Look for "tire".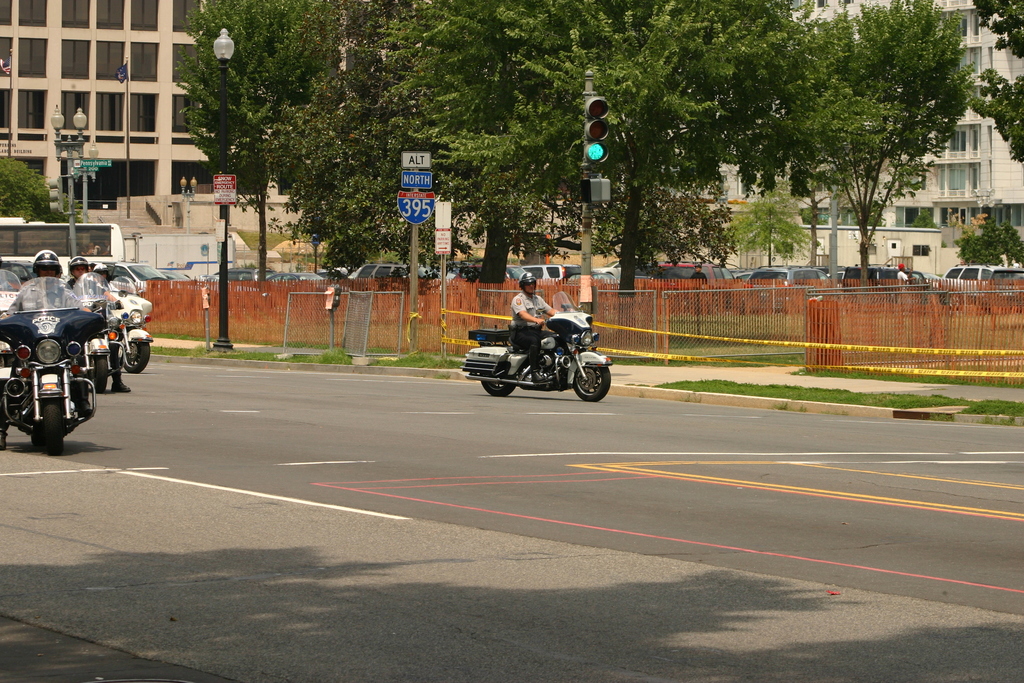
Found: rect(570, 360, 606, 404).
